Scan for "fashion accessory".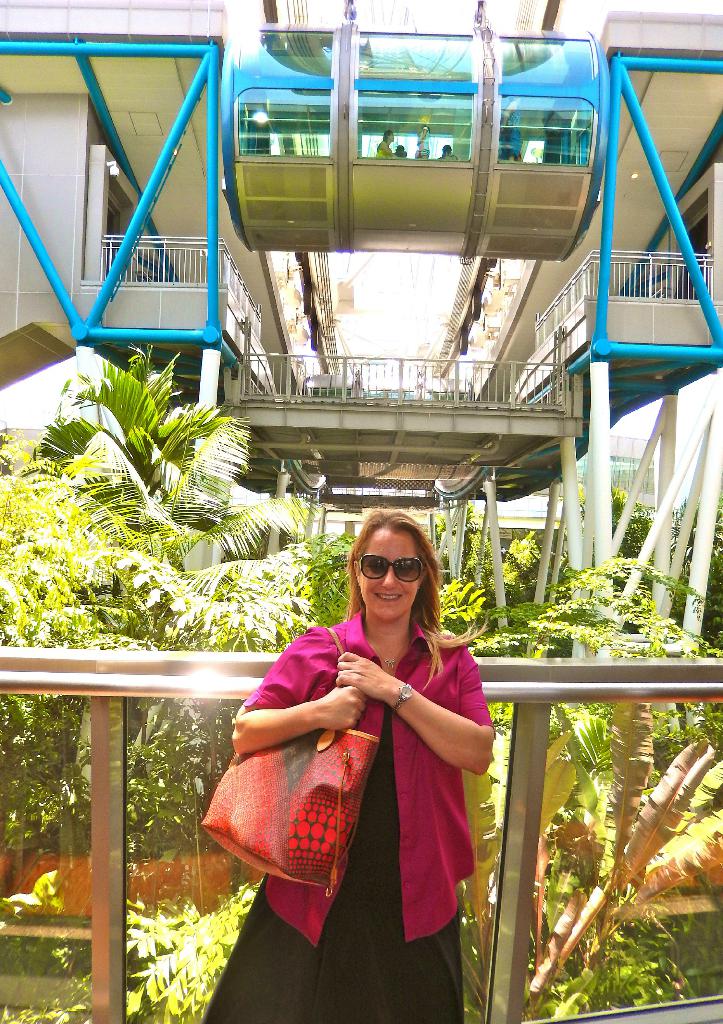
Scan result: <box>192,624,383,890</box>.
